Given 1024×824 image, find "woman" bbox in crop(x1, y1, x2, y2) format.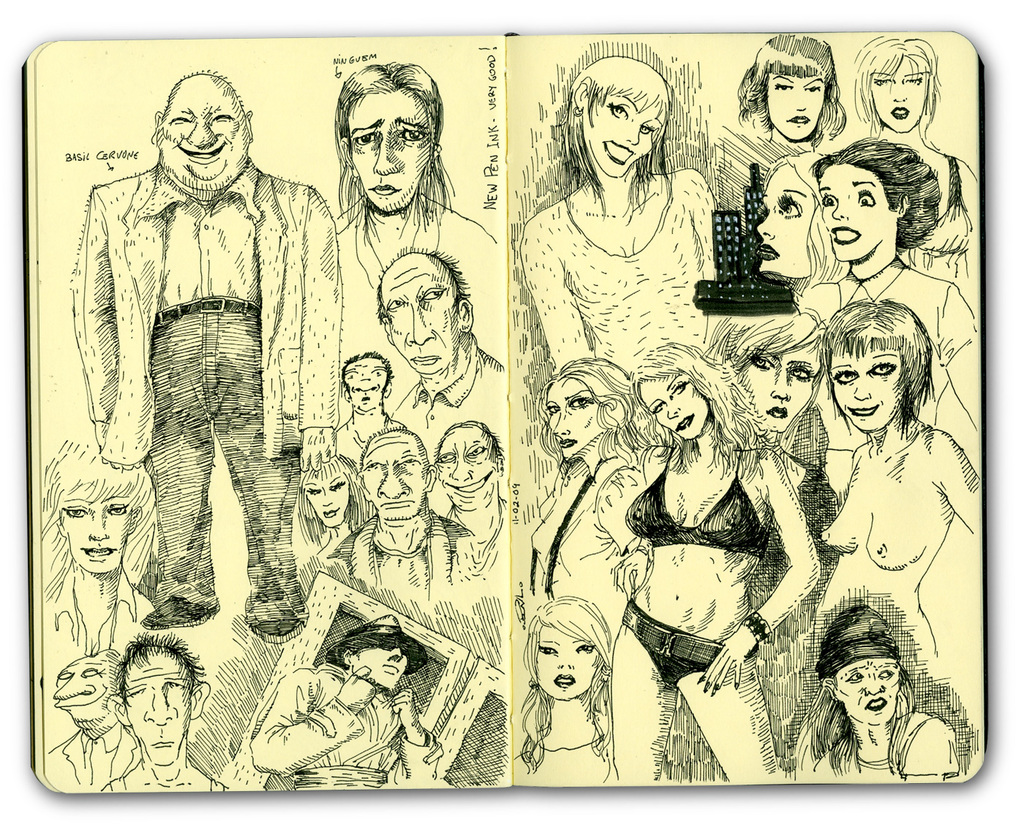
crop(38, 438, 172, 655).
